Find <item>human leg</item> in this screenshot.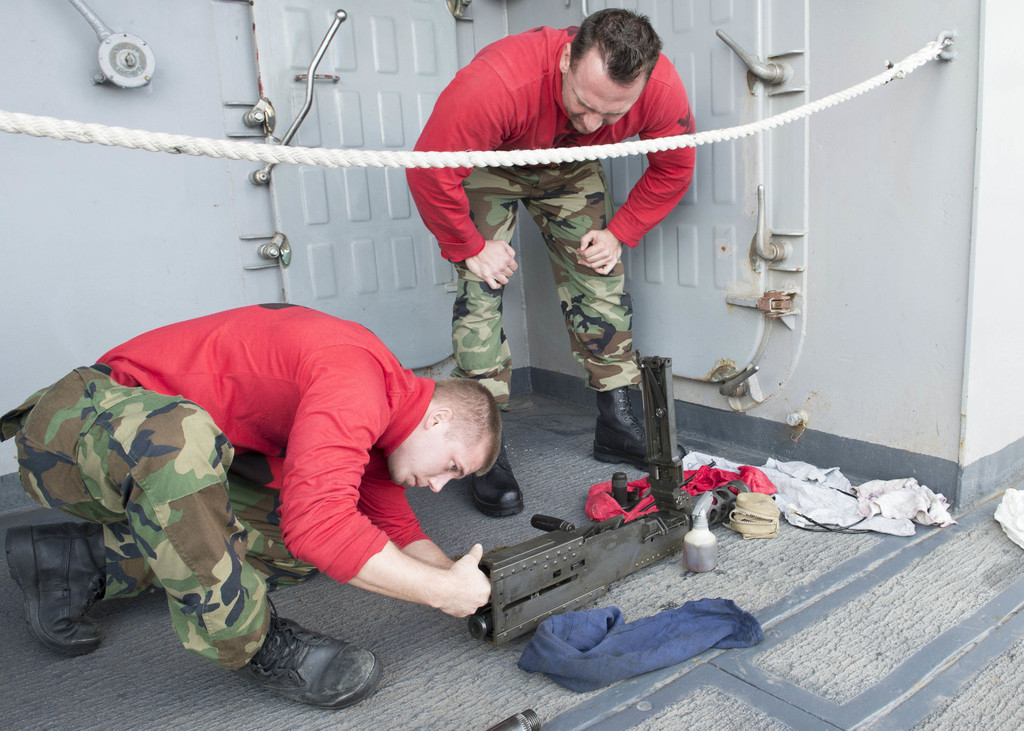
The bounding box for <item>human leg</item> is select_region(10, 457, 320, 655).
